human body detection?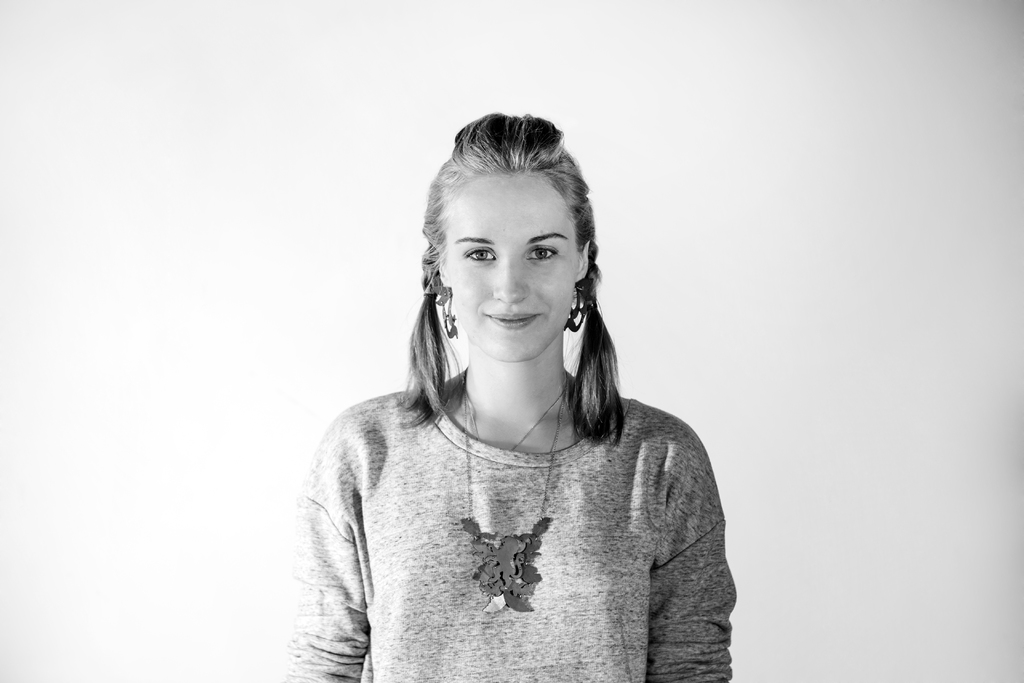
crop(270, 197, 726, 682)
